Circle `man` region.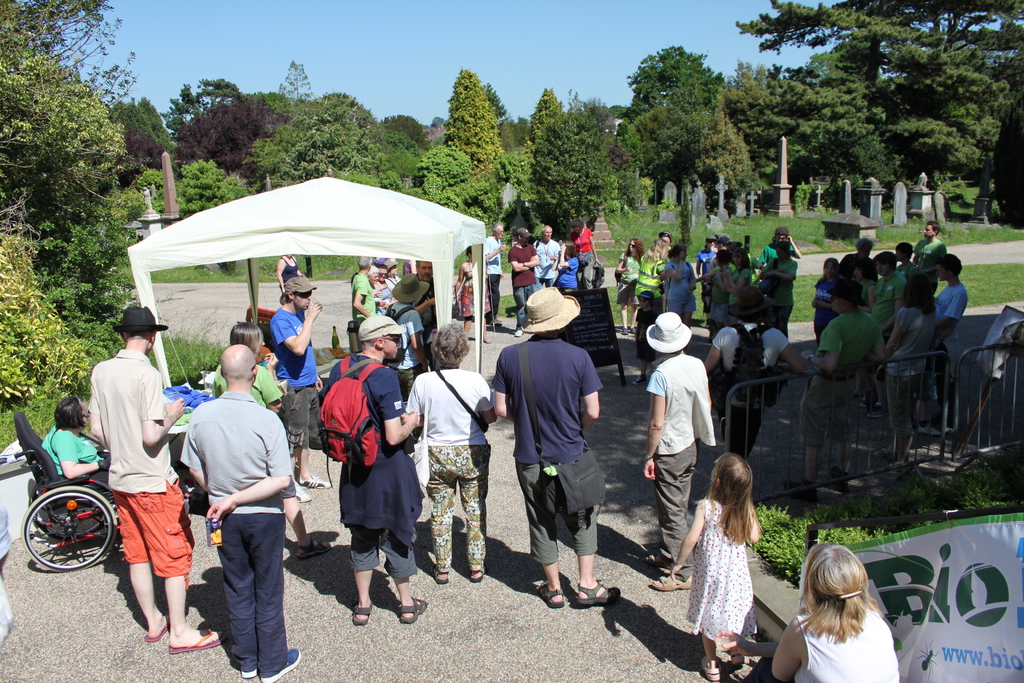
Region: 534 223 555 283.
